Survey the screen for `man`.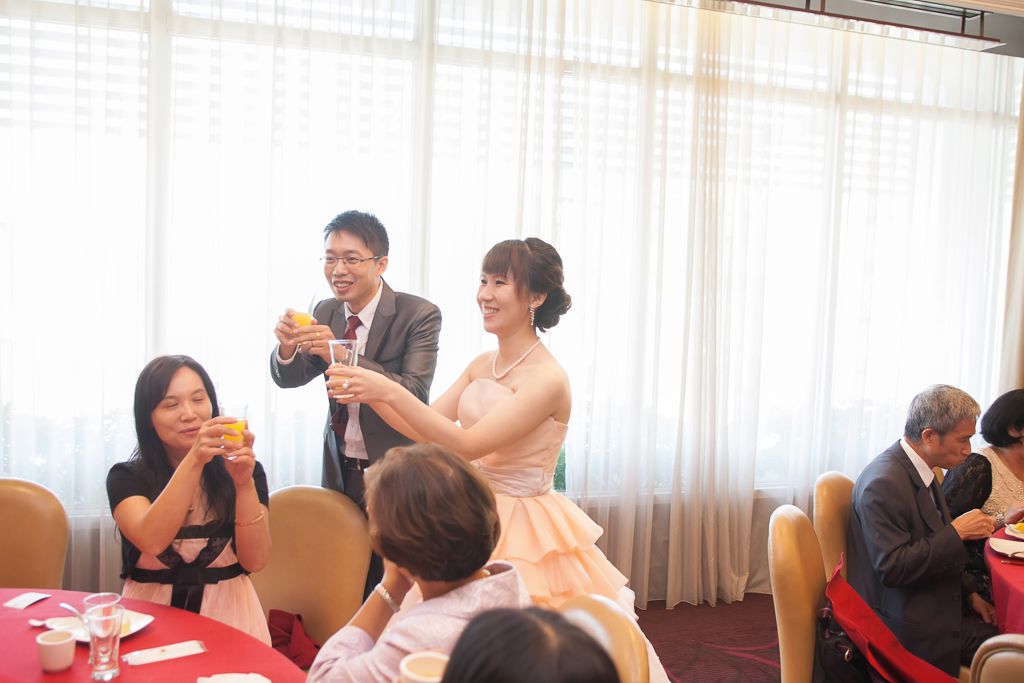
Survey found: <region>270, 207, 445, 511</region>.
